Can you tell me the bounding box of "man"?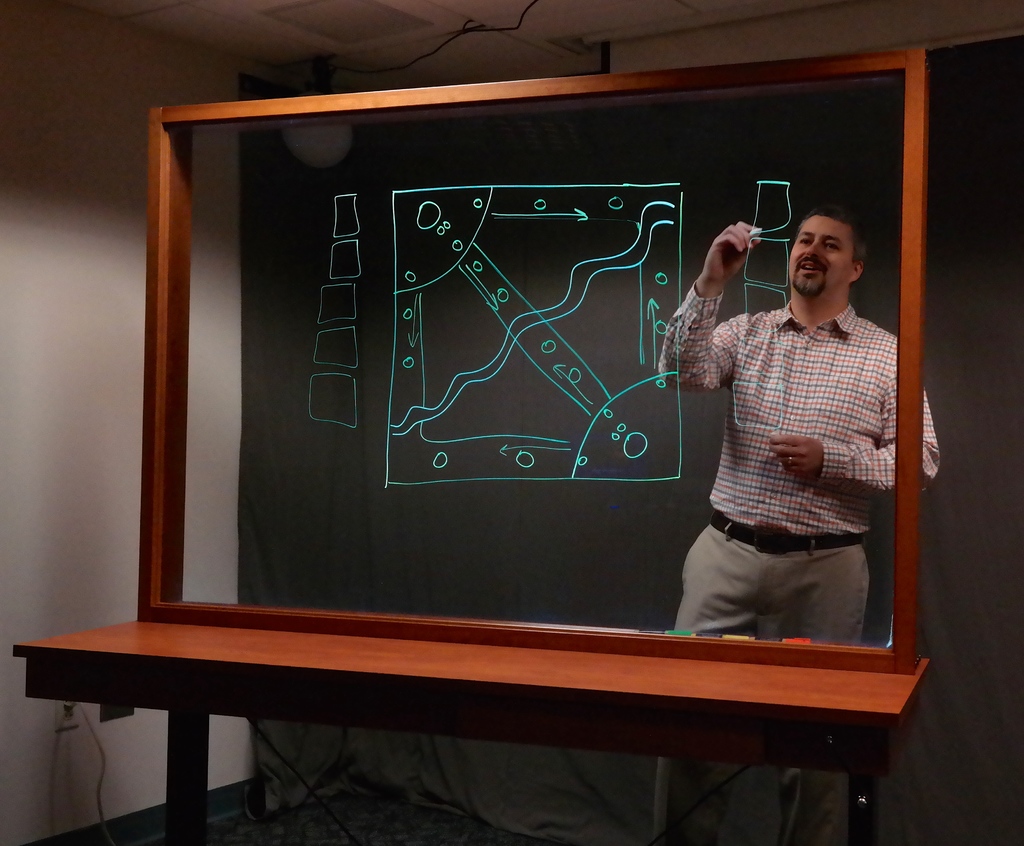
[x1=641, y1=197, x2=945, y2=845].
